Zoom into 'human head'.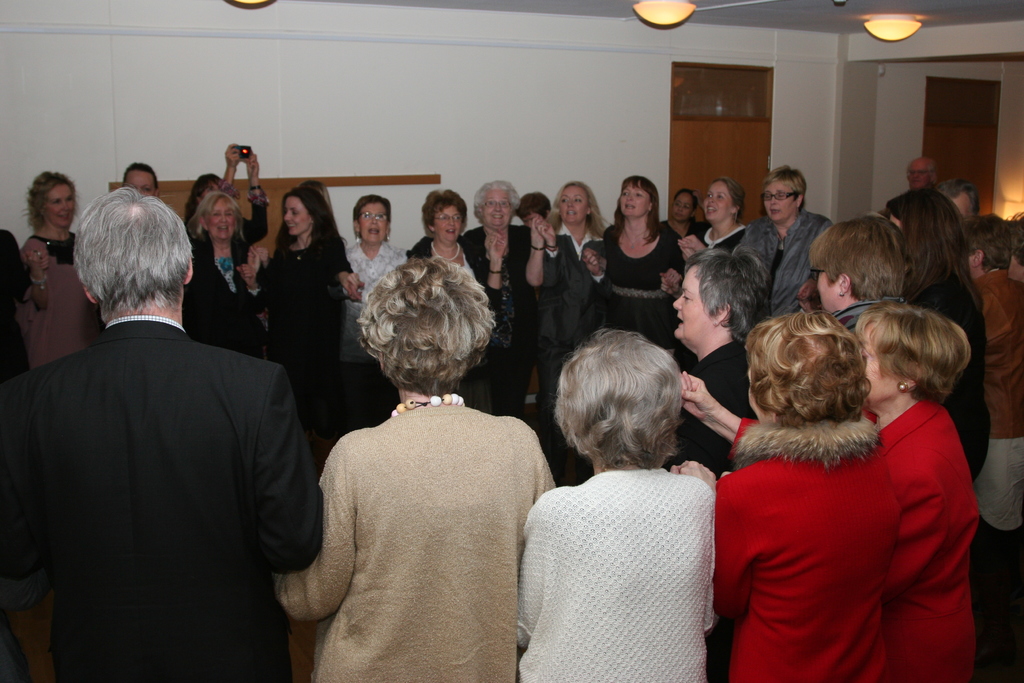
Zoom target: locate(554, 181, 597, 224).
